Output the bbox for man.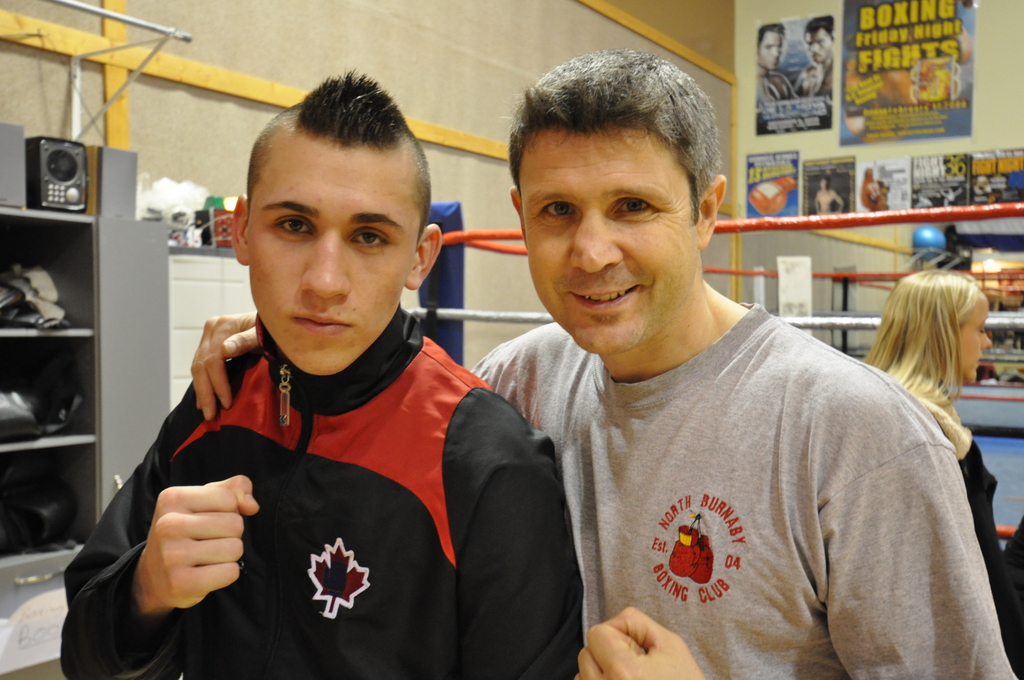
detection(189, 48, 1020, 679).
